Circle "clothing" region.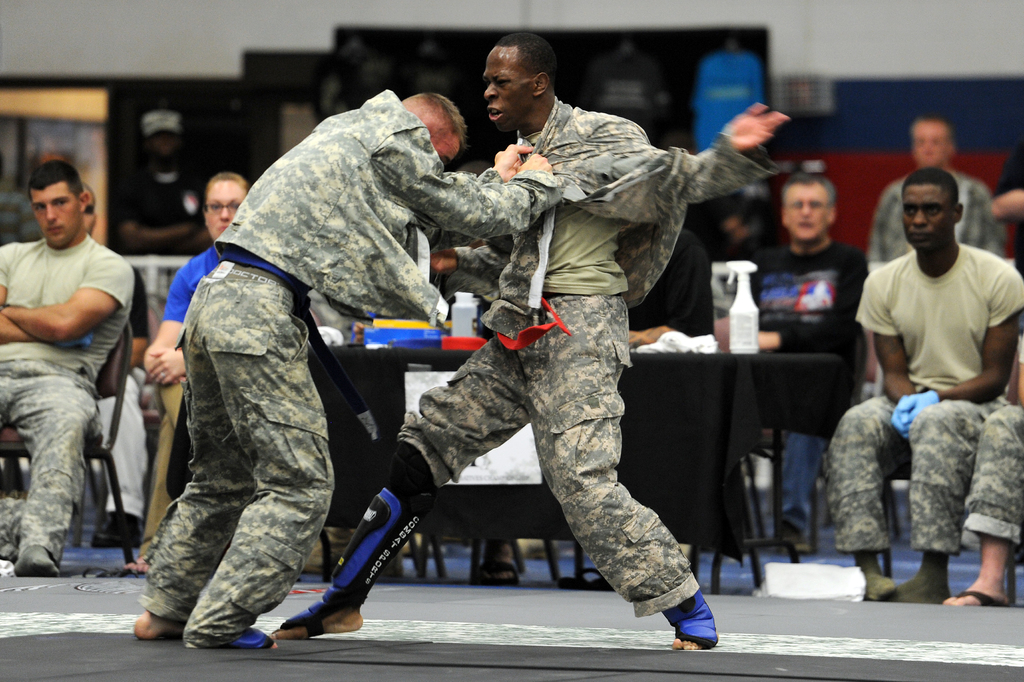
Region: detection(727, 247, 872, 540).
